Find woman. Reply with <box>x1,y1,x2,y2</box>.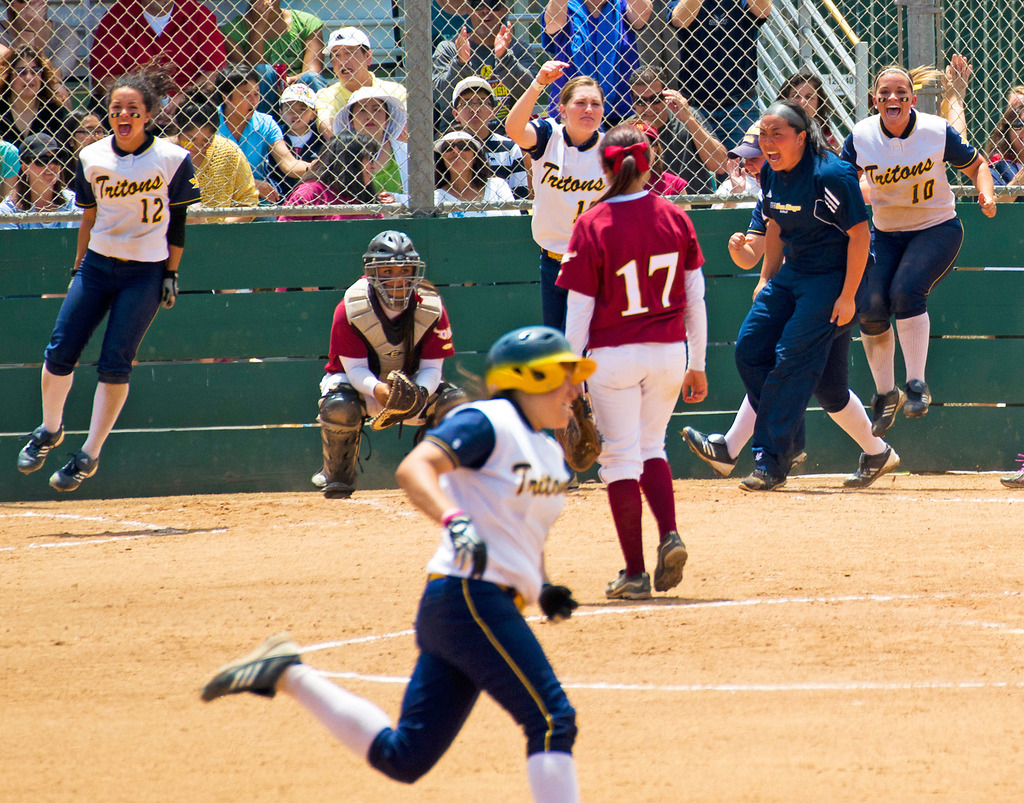
<box>2,0,77,83</box>.
